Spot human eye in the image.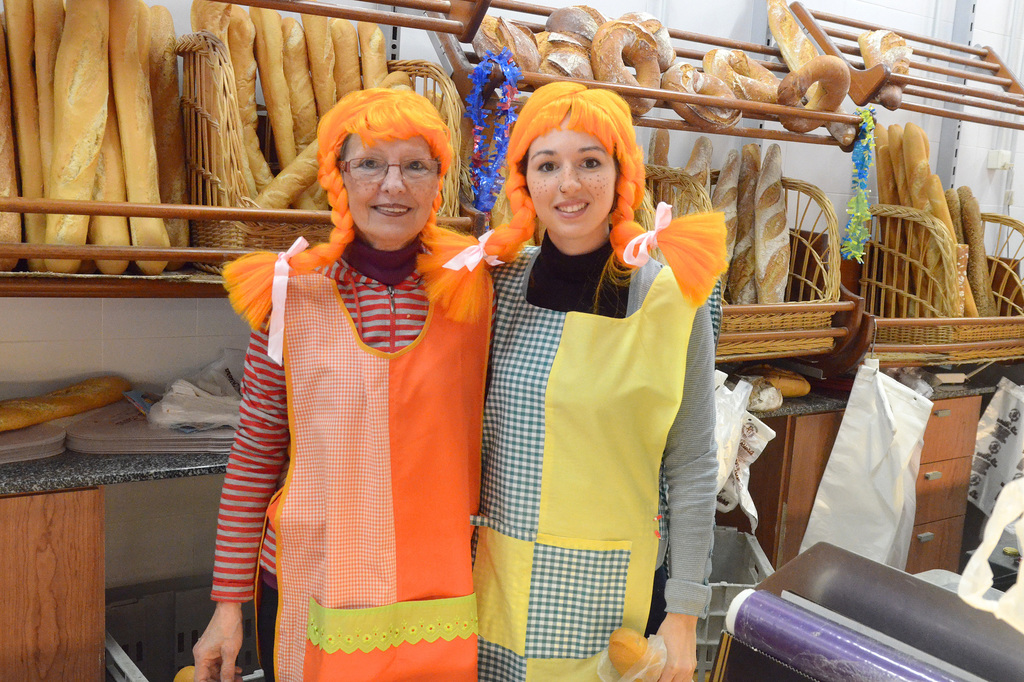
human eye found at [x1=580, y1=153, x2=599, y2=170].
